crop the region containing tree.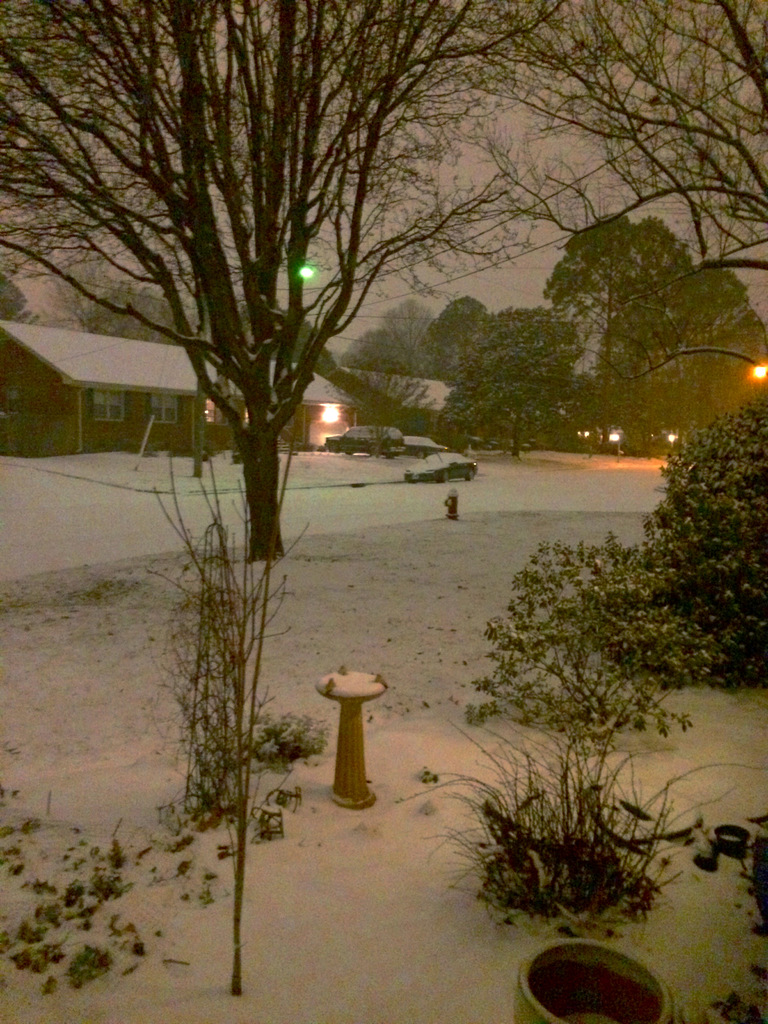
Crop region: 436,310,589,457.
